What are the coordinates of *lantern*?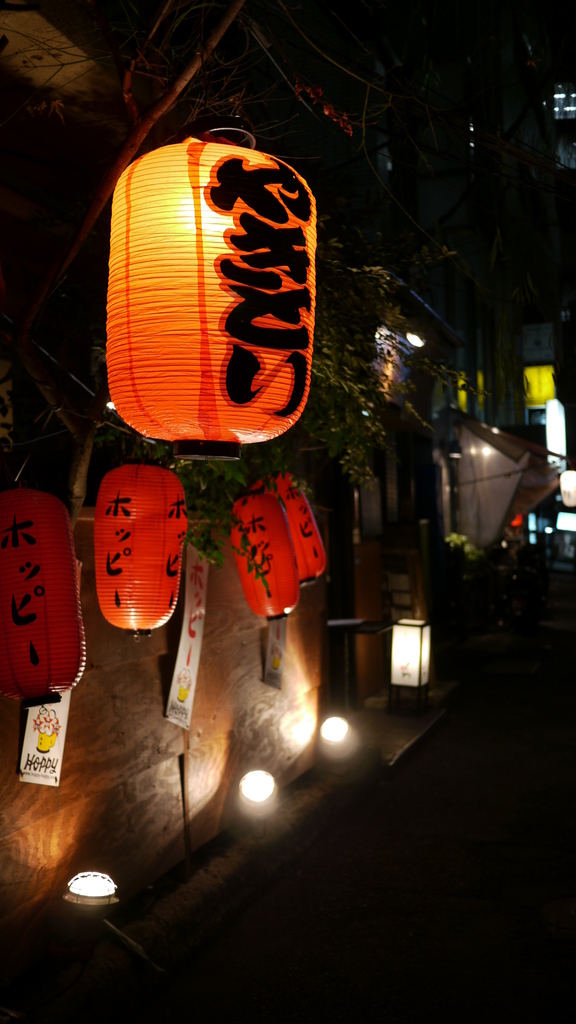
BBox(102, 131, 314, 458).
